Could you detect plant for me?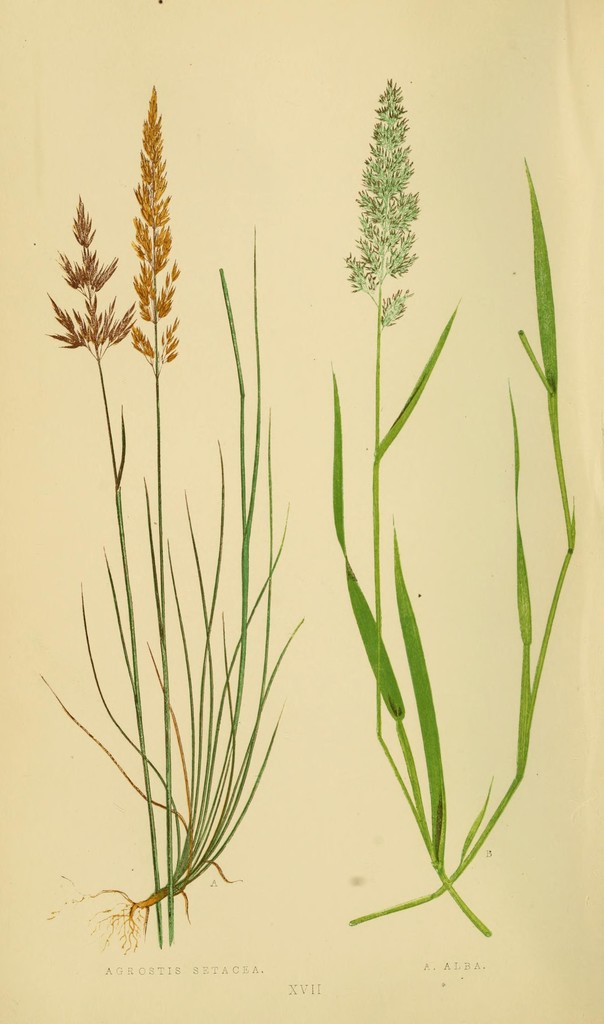
Detection result: {"left": 333, "top": 78, "right": 582, "bottom": 939}.
